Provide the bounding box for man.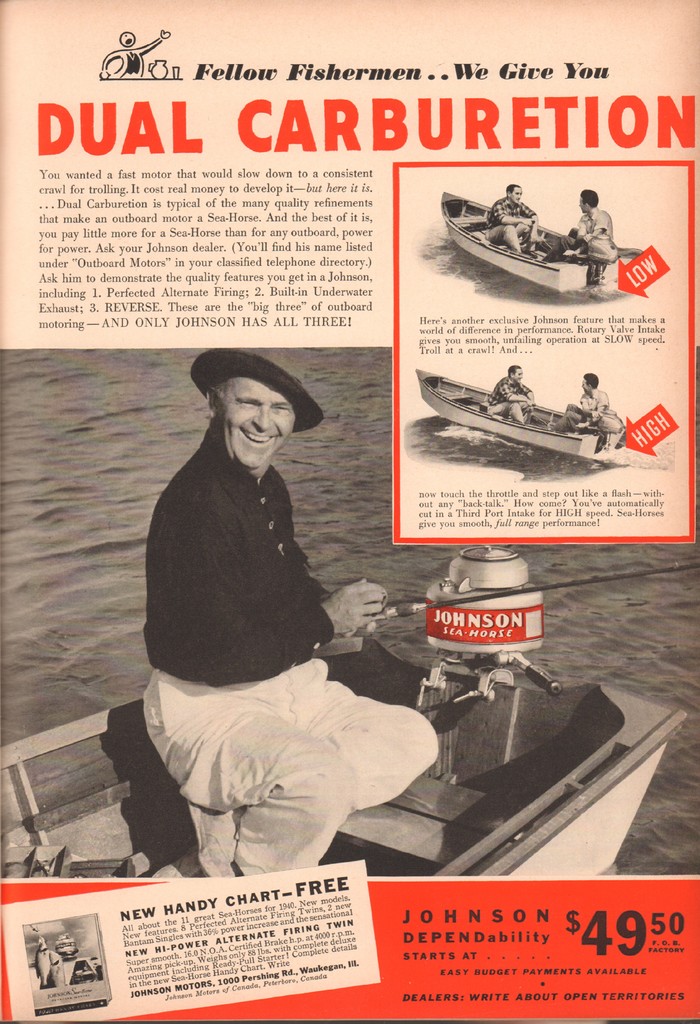
[left=488, top=182, right=540, bottom=251].
